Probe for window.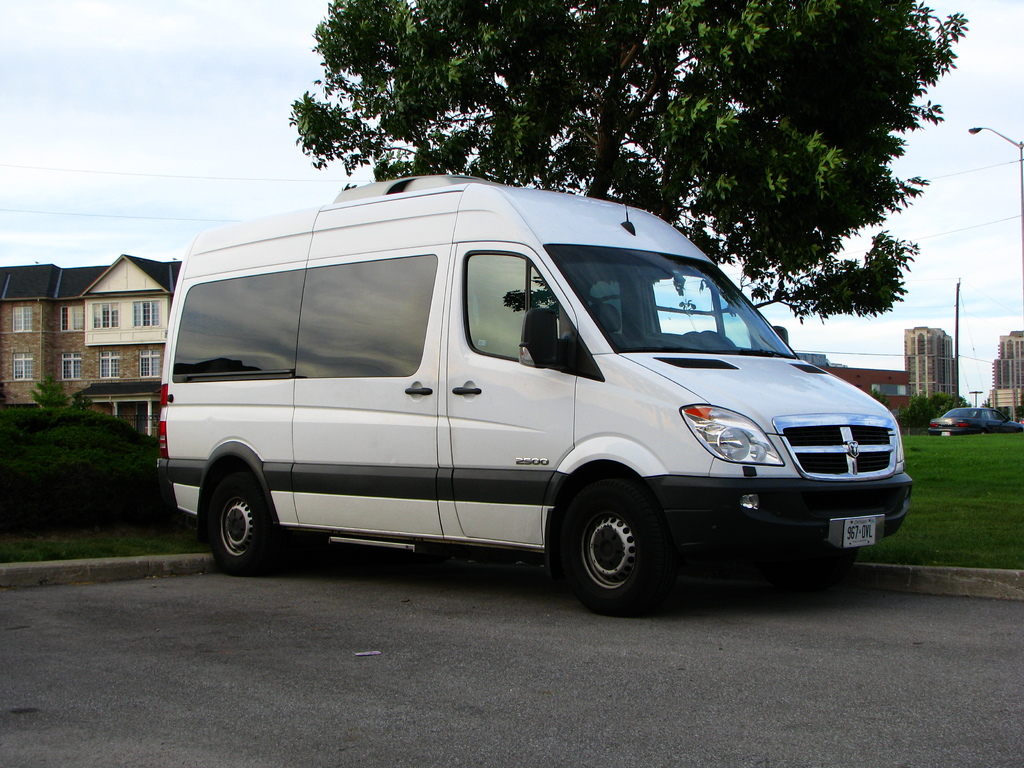
Probe result: rect(875, 384, 911, 397).
